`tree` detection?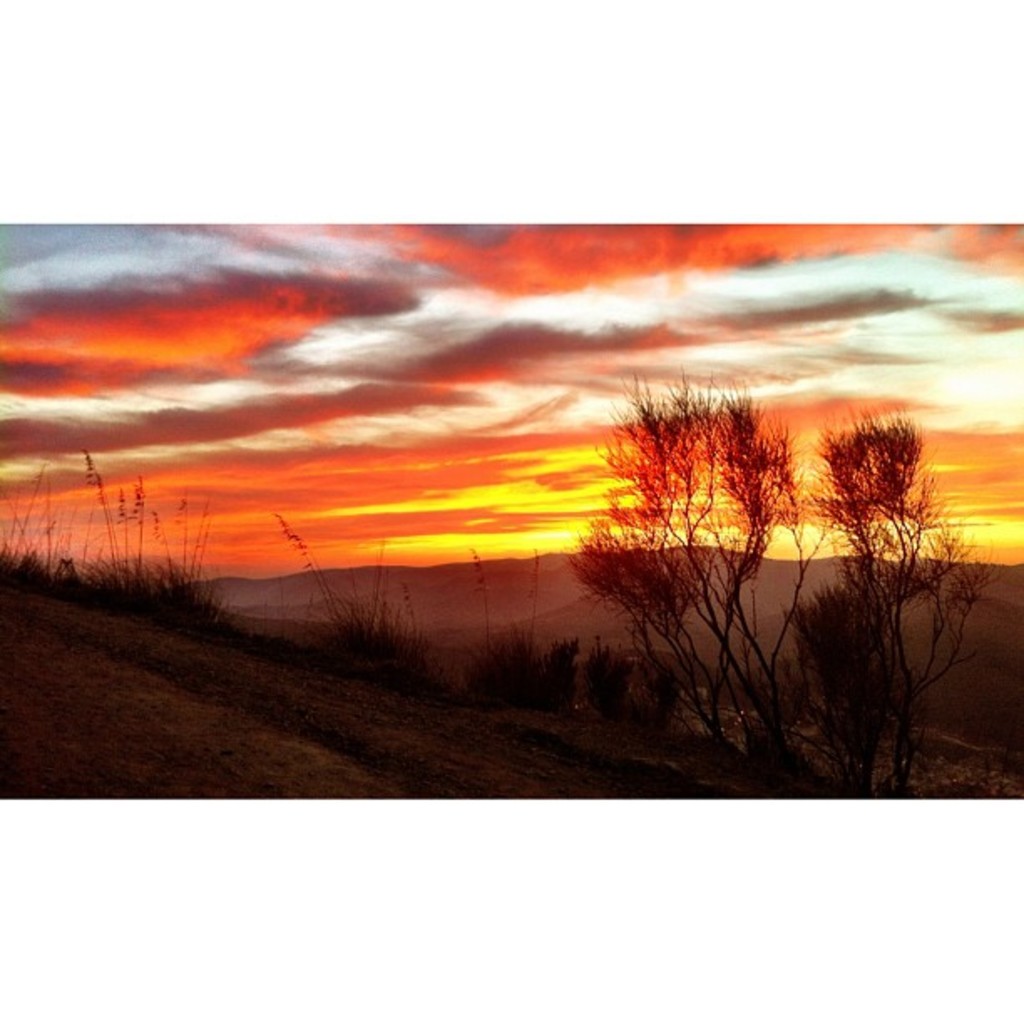
bbox=[788, 581, 905, 798]
